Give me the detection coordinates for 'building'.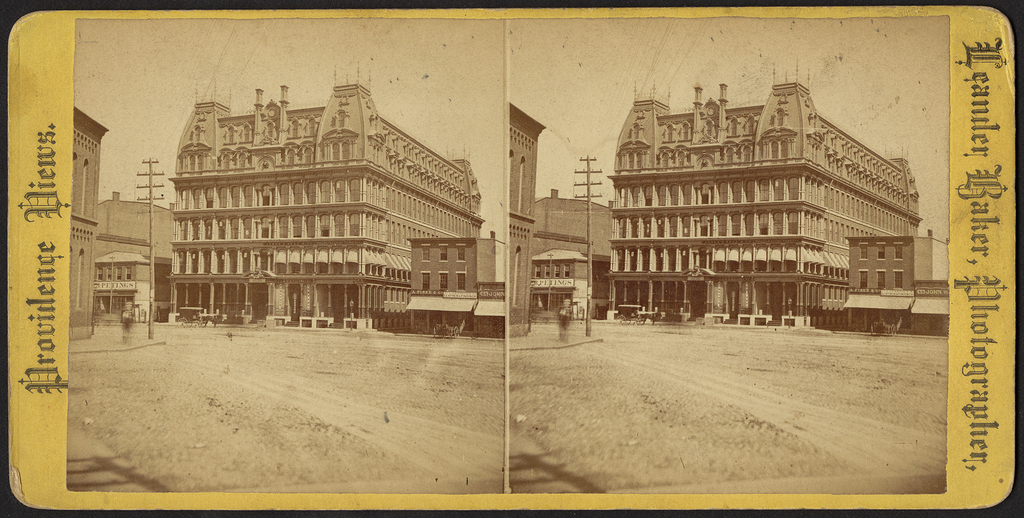
406,229,503,315.
